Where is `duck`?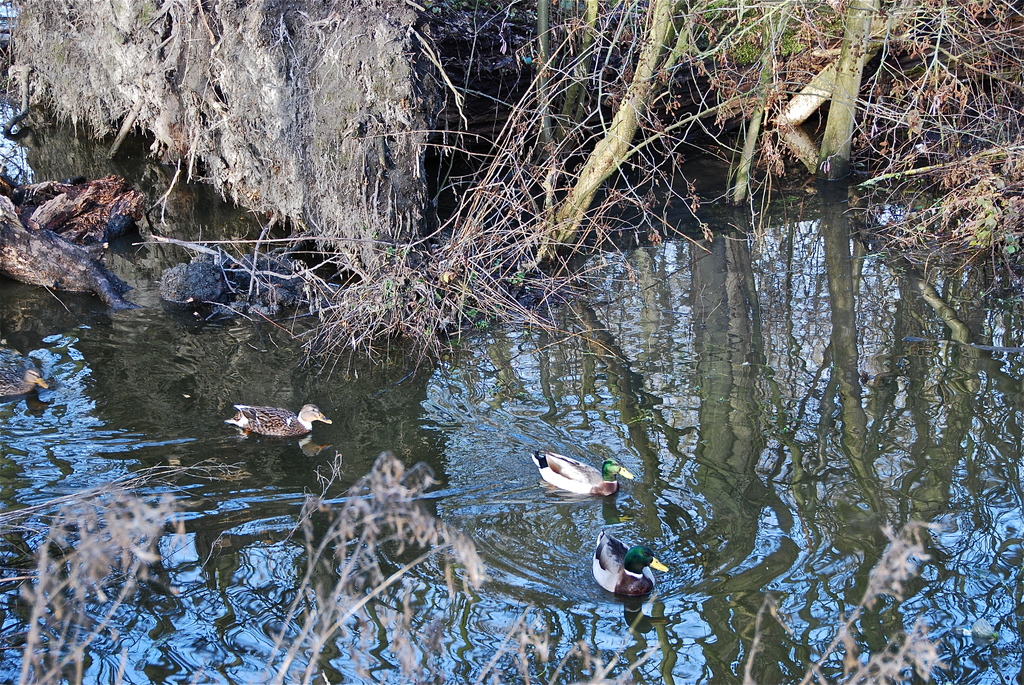
bbox=(591, 528, 668, 594).
